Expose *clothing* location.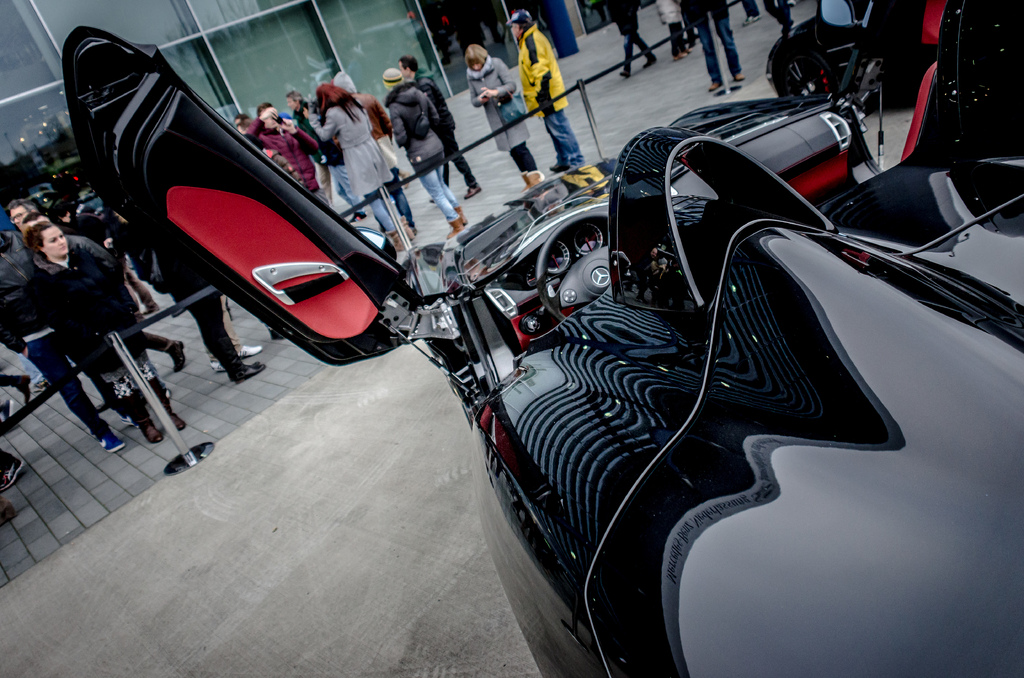
Exposed at {"x1": 0, "y1": 229, "x2": 179, "y2": 362}.
